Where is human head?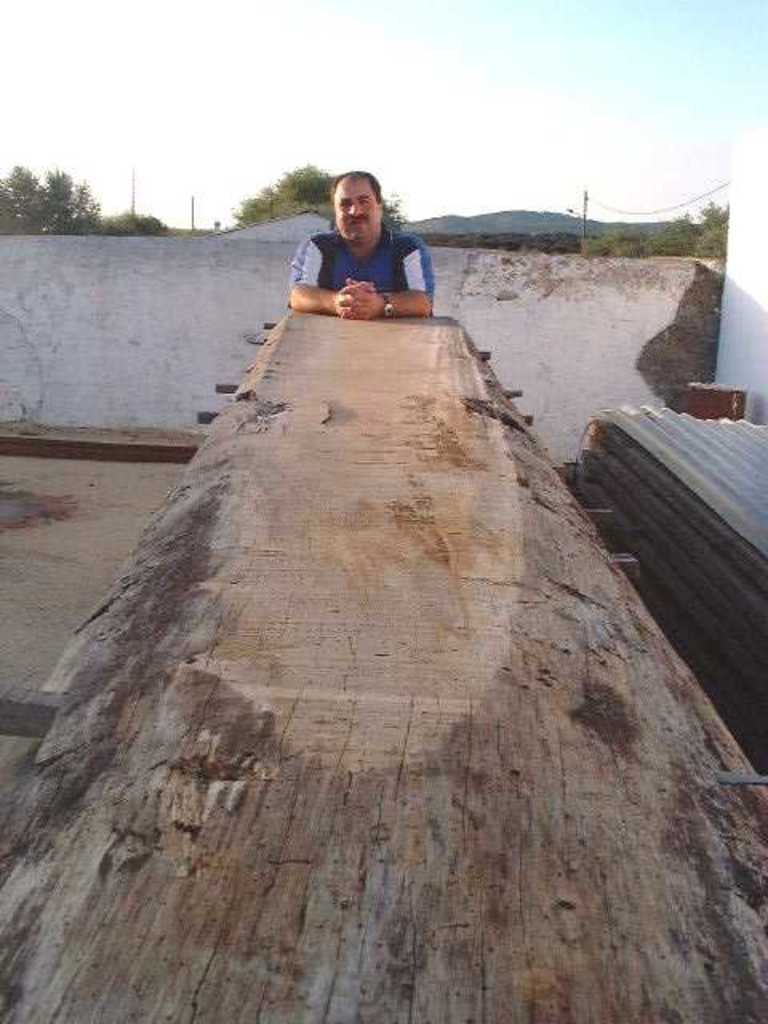
307:158:397:237.
